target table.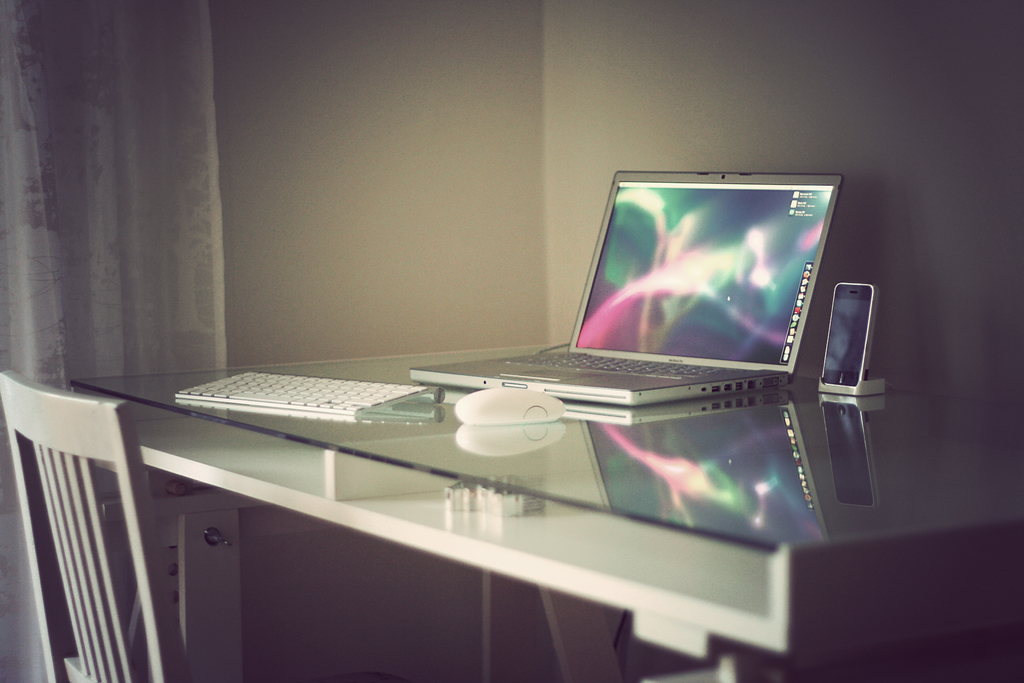
Target region: <region>56, 344, 1023, 682</region>.
